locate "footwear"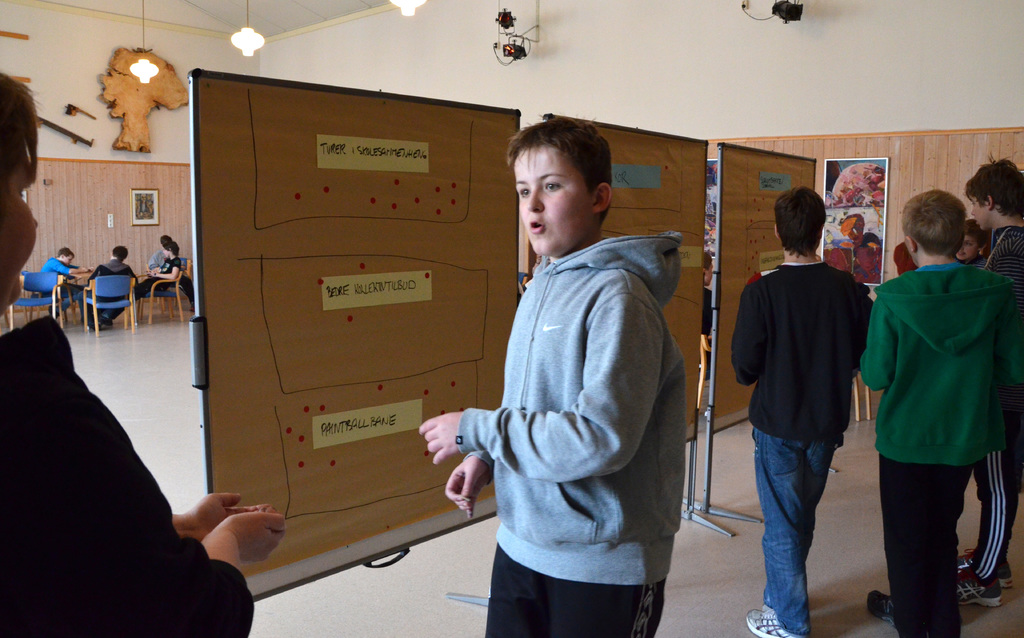
region(862, 589, 893, 631)
